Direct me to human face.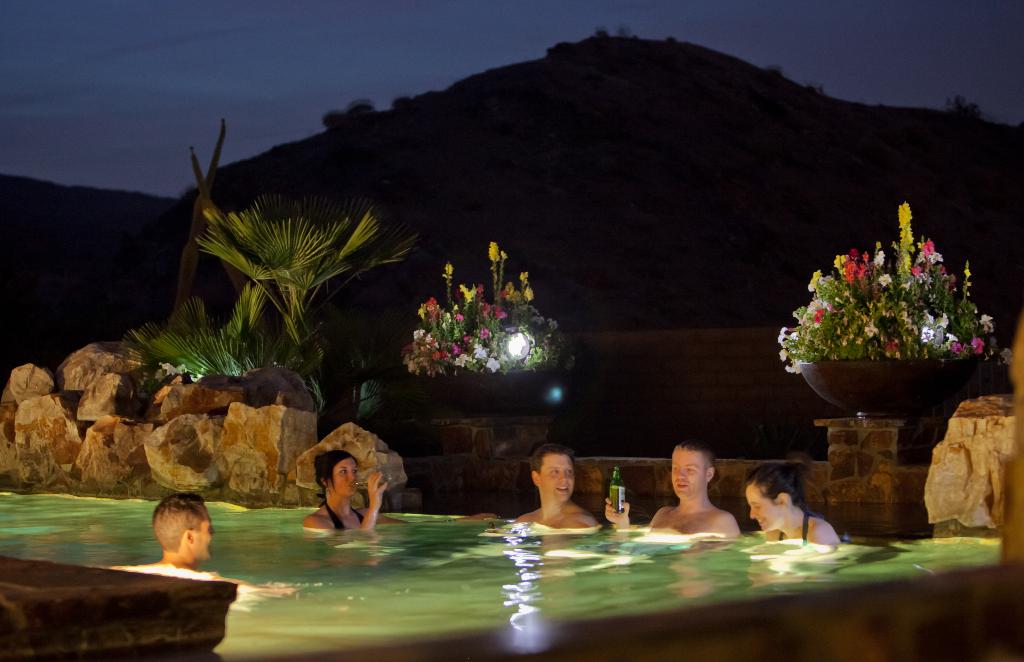
Direction: 746,485,777,533.
